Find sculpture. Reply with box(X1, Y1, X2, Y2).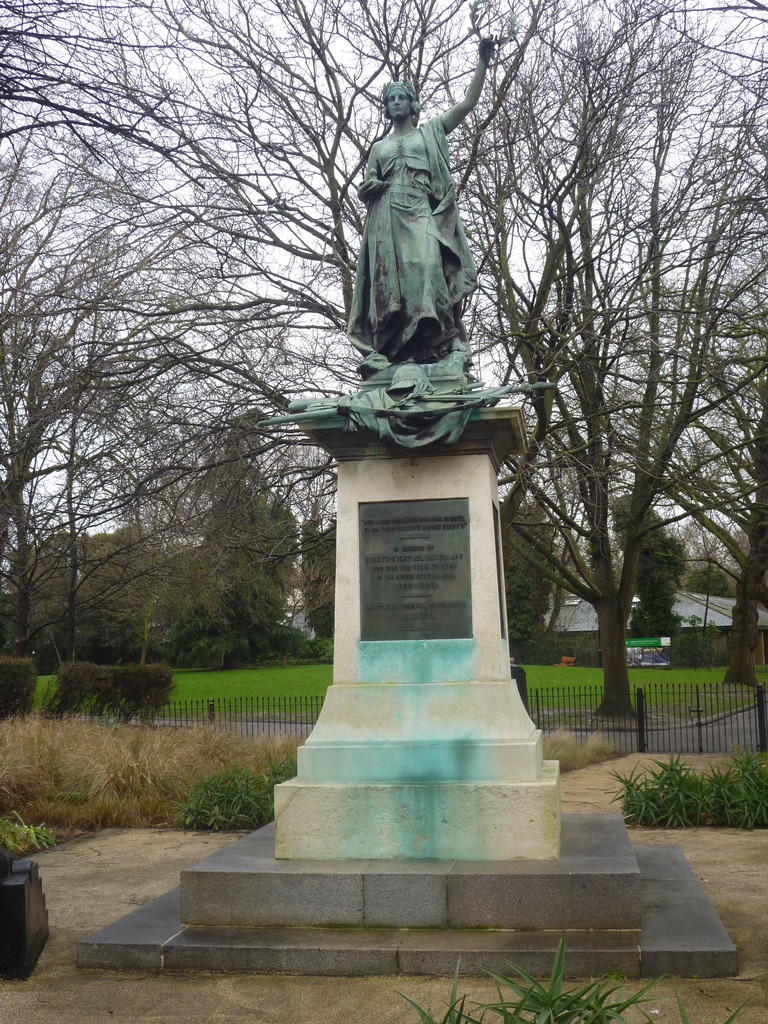
box(351, 67, 487, 378).
